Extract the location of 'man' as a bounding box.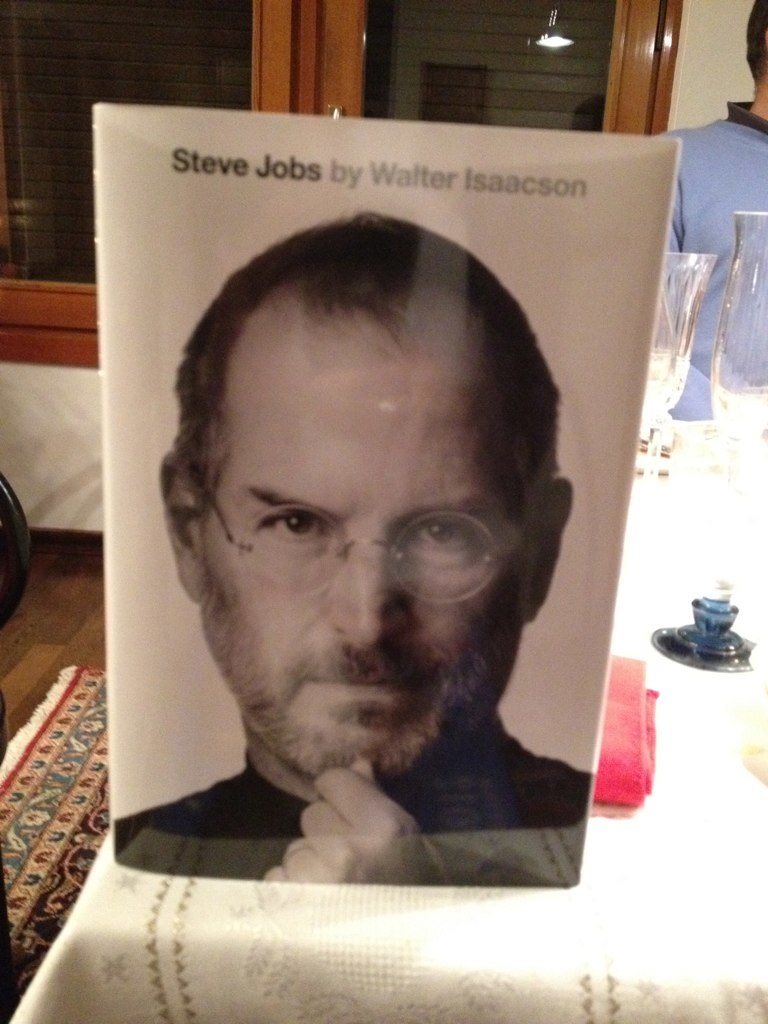
<region>642, 1, 767, 407</region>.
